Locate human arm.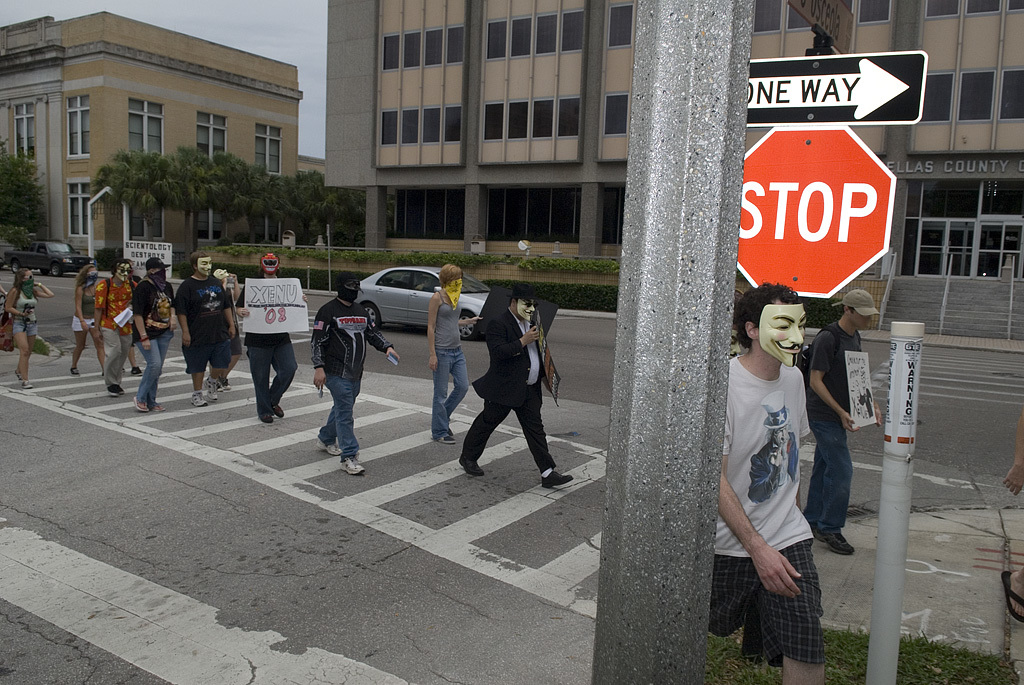
Bounding box: 305 309 334 400.
